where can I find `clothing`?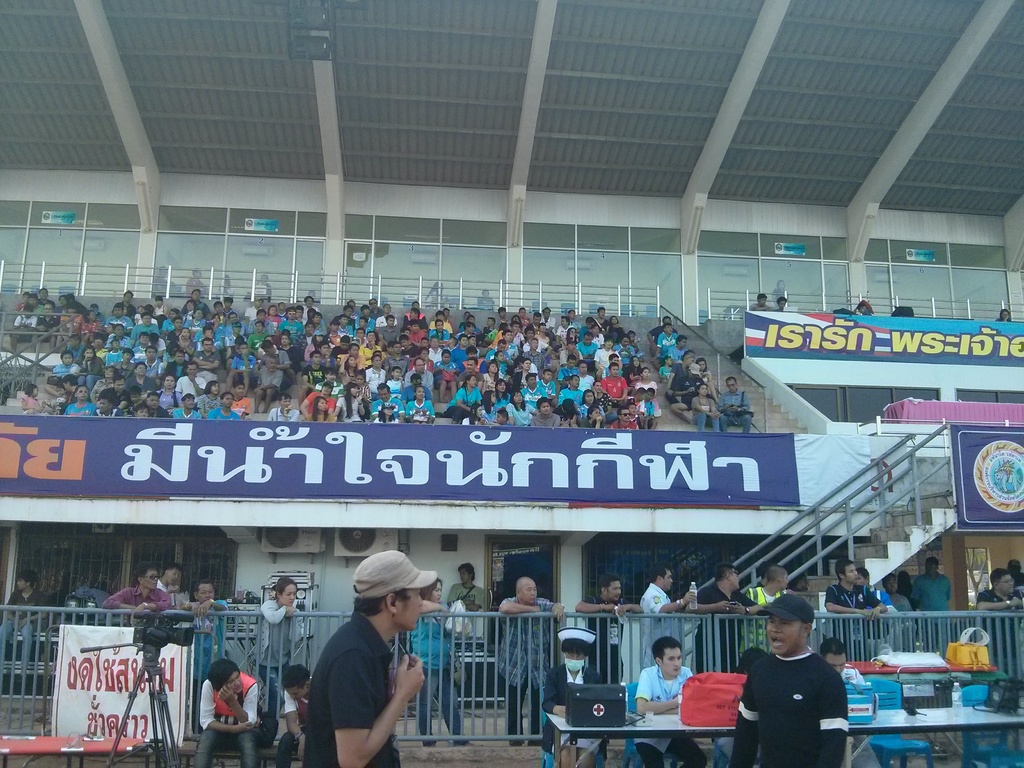
You can find it at detection(188, 669, 257, 767).
